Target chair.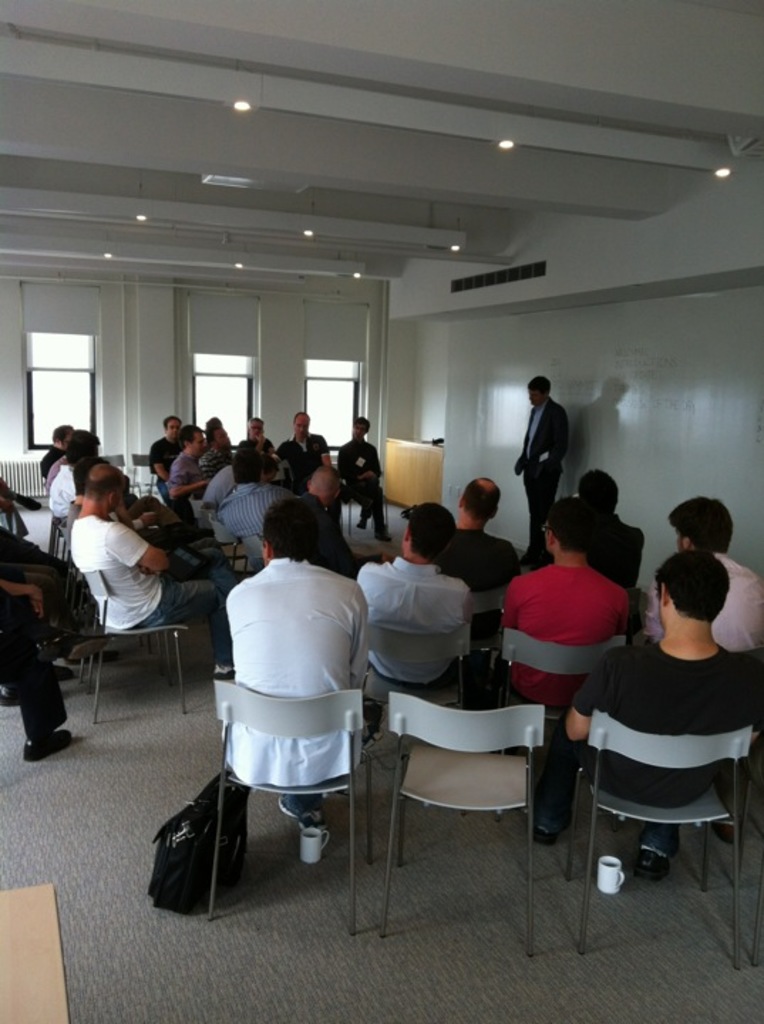
Target region: locate(625, 586, 647, 629).
